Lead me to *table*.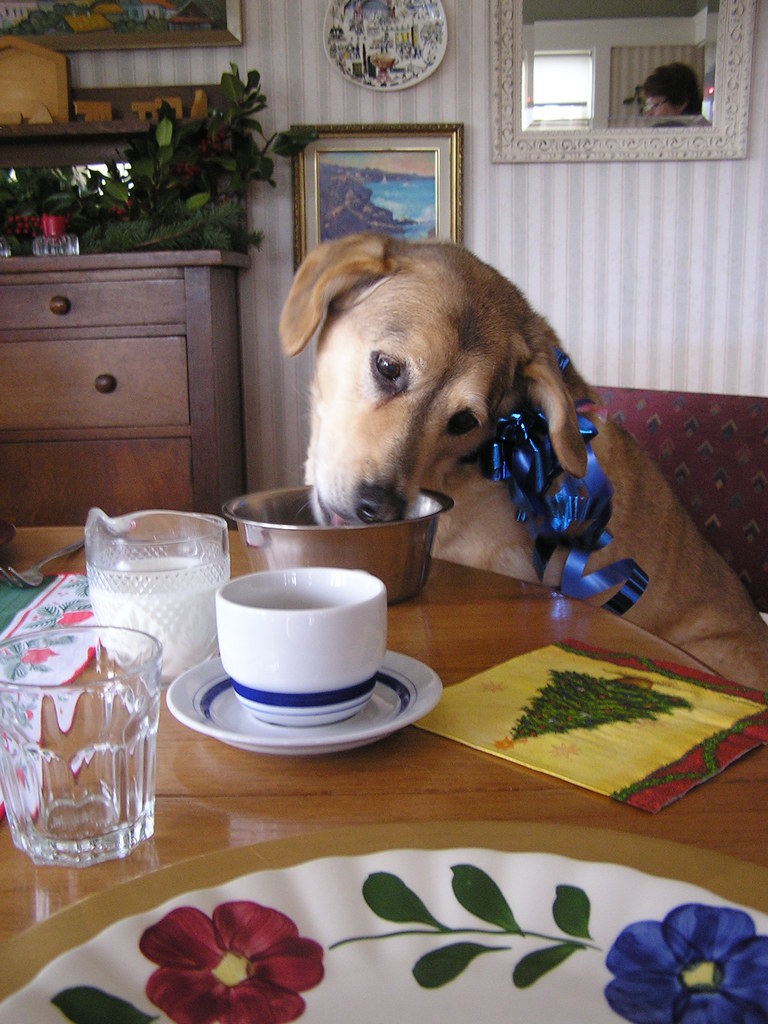
Lead to box(26, 369, 731, 1023).
